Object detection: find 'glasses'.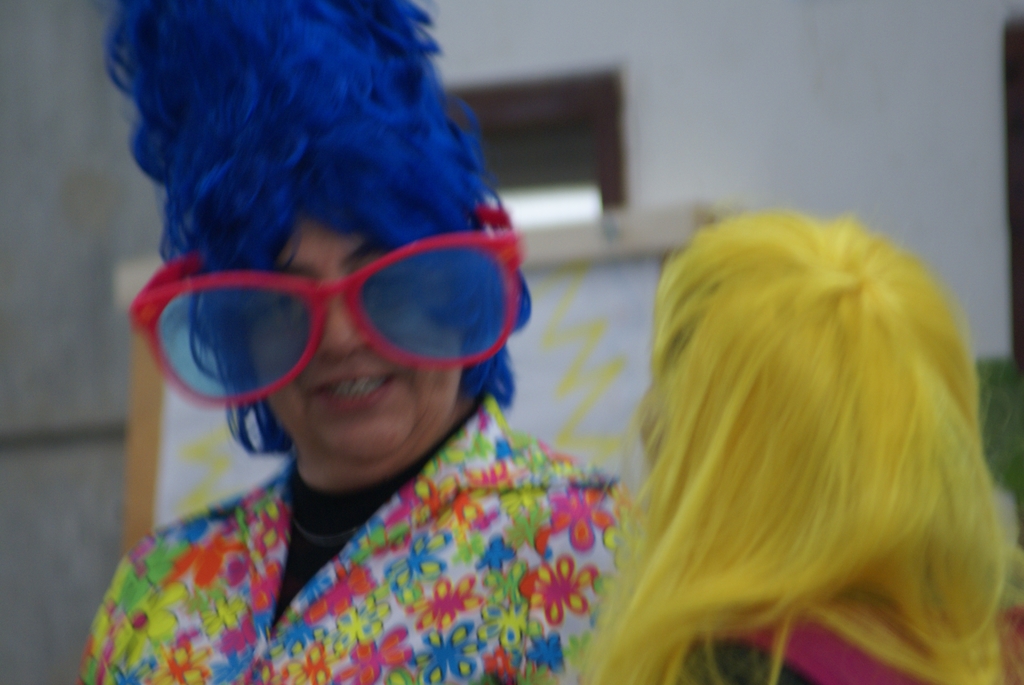
[x1=116, y1=205, x2=522, y2=420].
